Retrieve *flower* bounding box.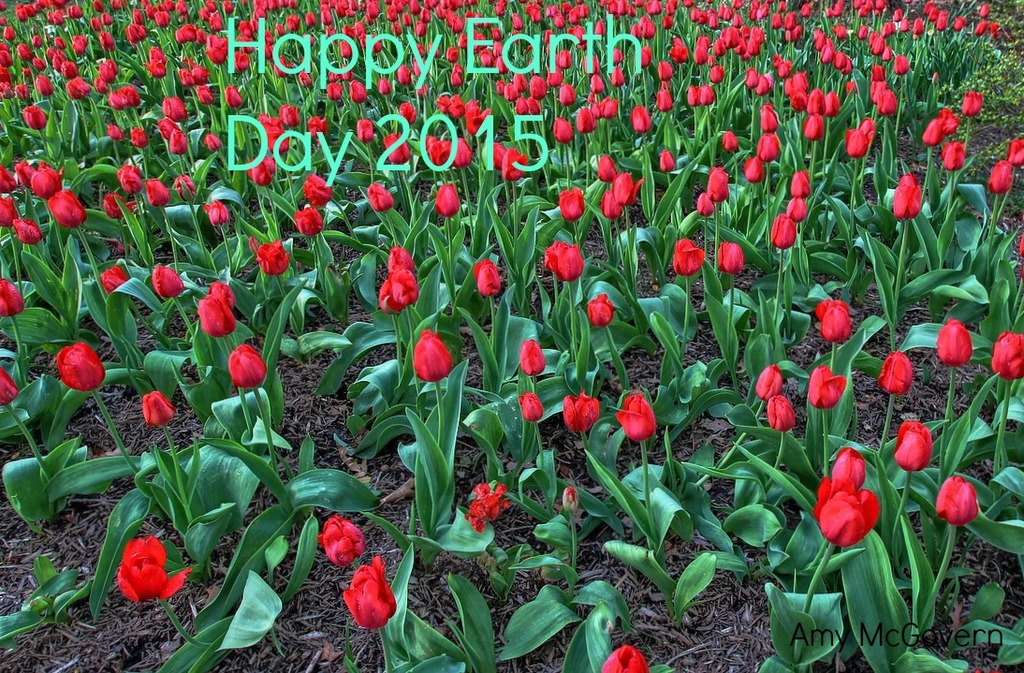
Bounding box: pyautogui.locateOnScreen(433, 180, 457, 218).
